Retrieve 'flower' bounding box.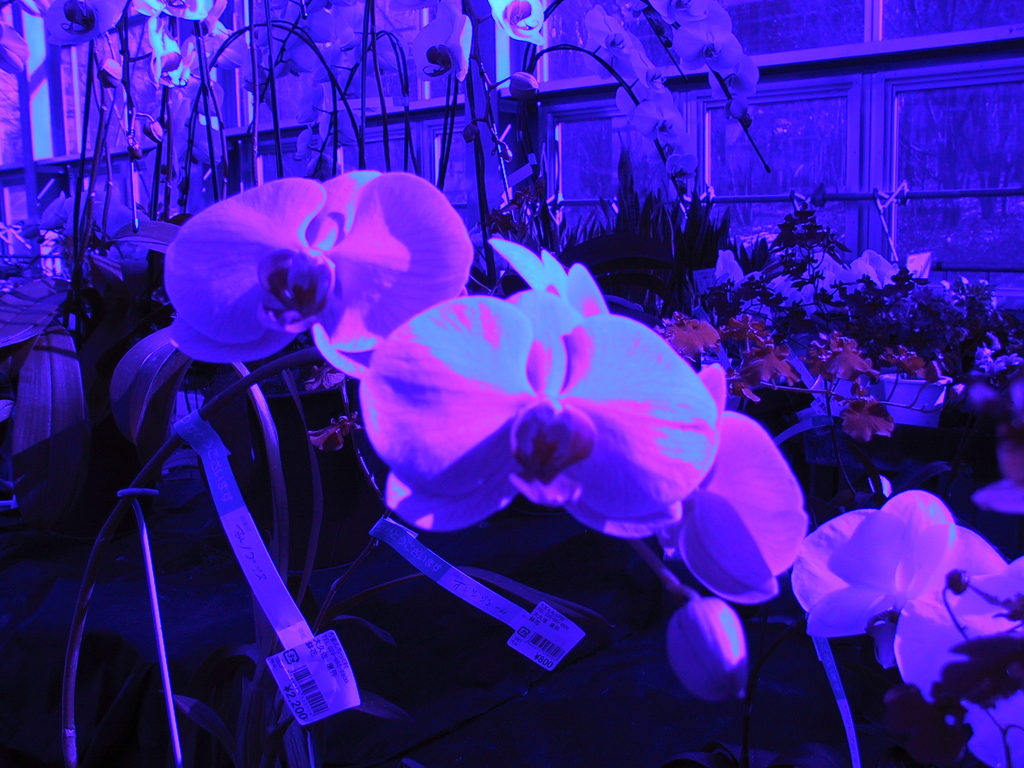
Bounding box: (372, 252, 705, 563).
